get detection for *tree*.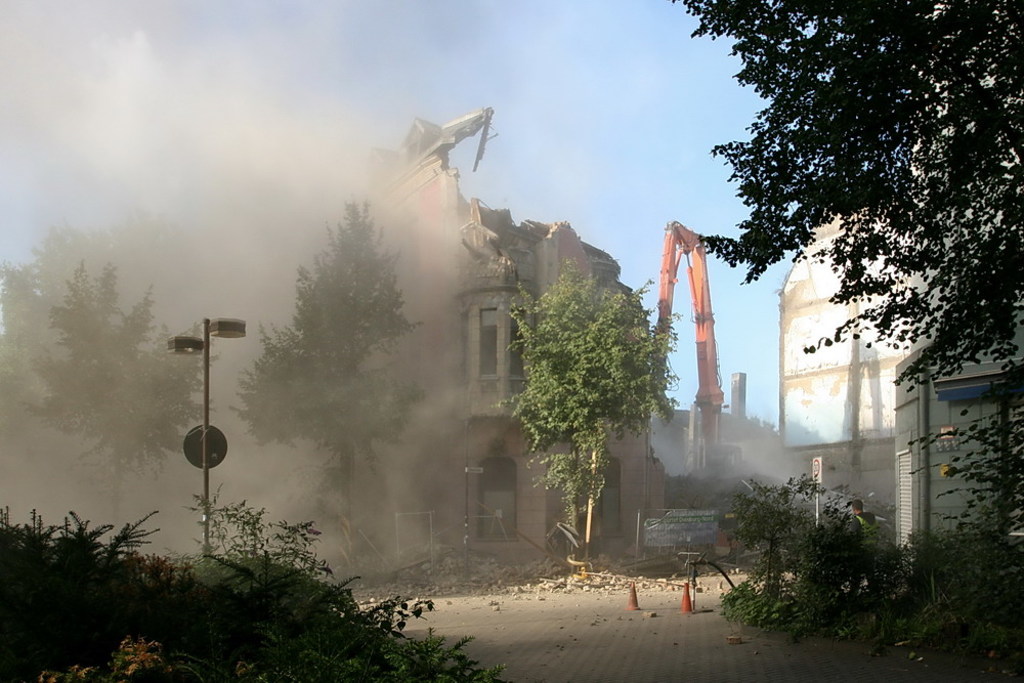
Detection: bbox=[492, 254, 703, 573].
